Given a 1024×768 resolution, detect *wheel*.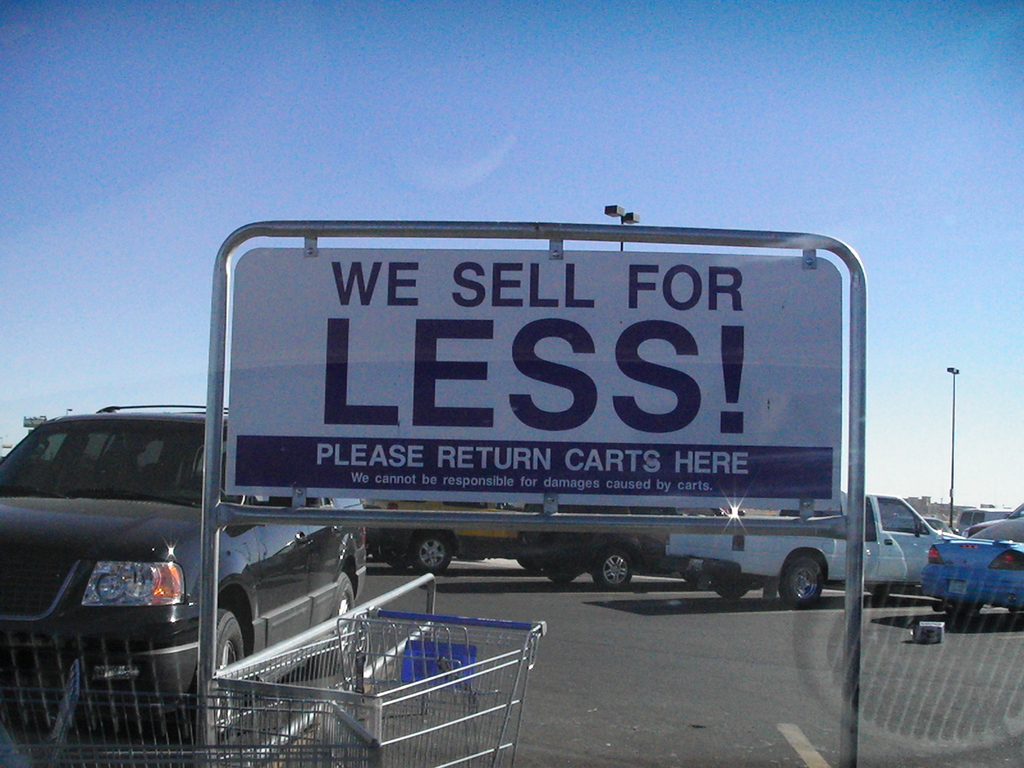
388,562,406,572.
